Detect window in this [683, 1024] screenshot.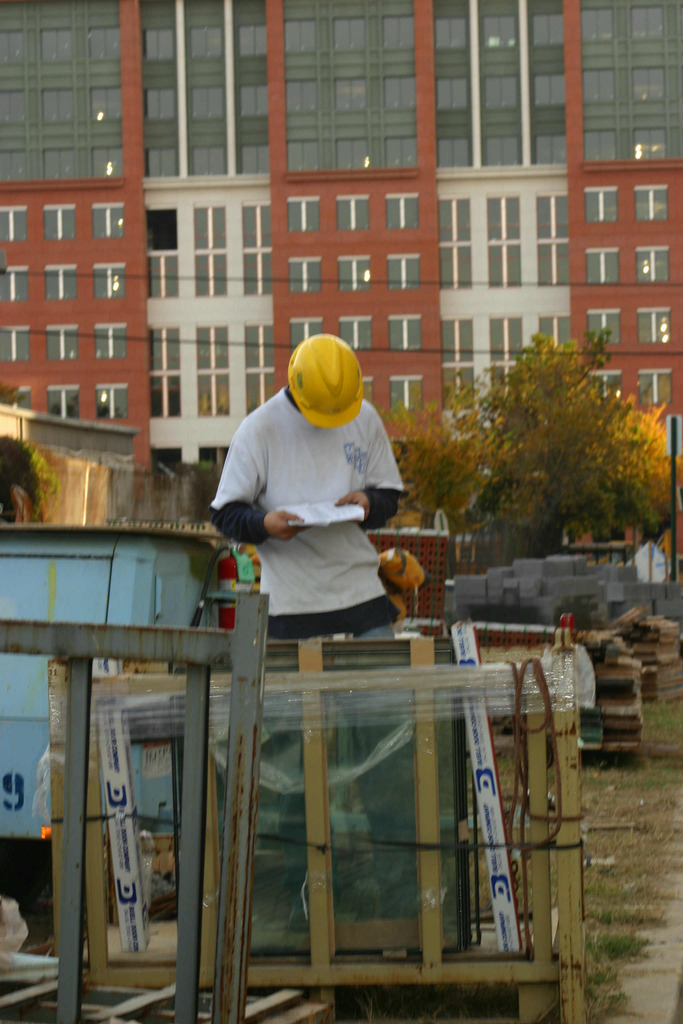
Detection: left=1, top=325, right=29, bottom=362.
